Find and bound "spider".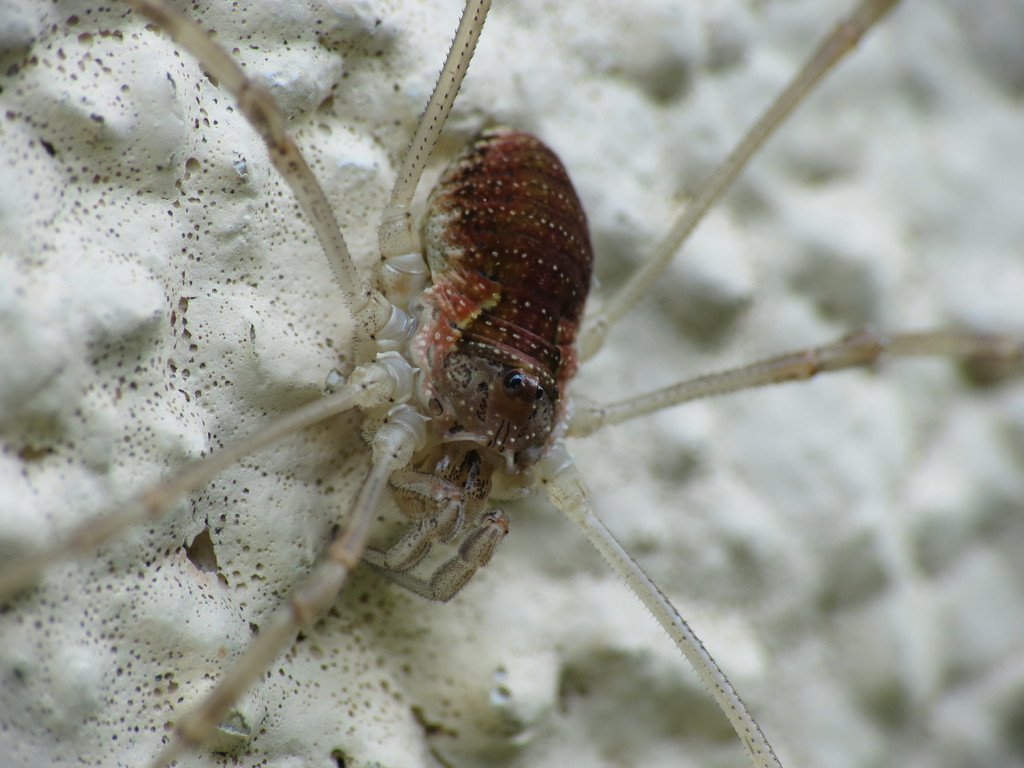
Bound: pyautogui.locateOnScreen(0, 0, 1023, 767).
